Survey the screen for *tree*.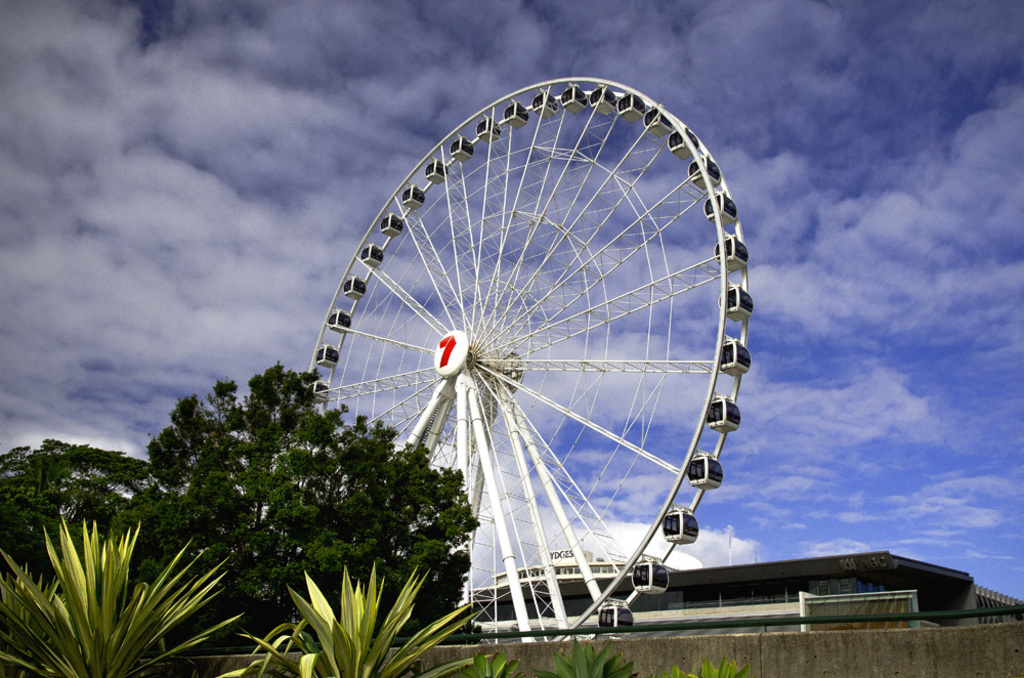
Survey found: box(220, 562, 486, 677).
